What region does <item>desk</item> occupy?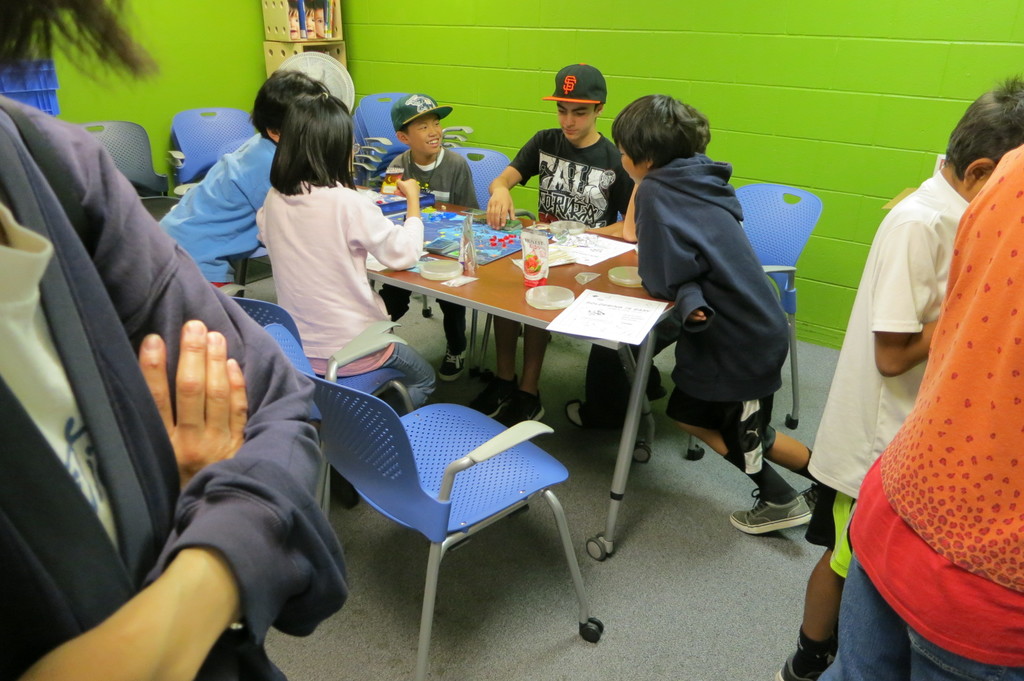
365,200,797,553.
